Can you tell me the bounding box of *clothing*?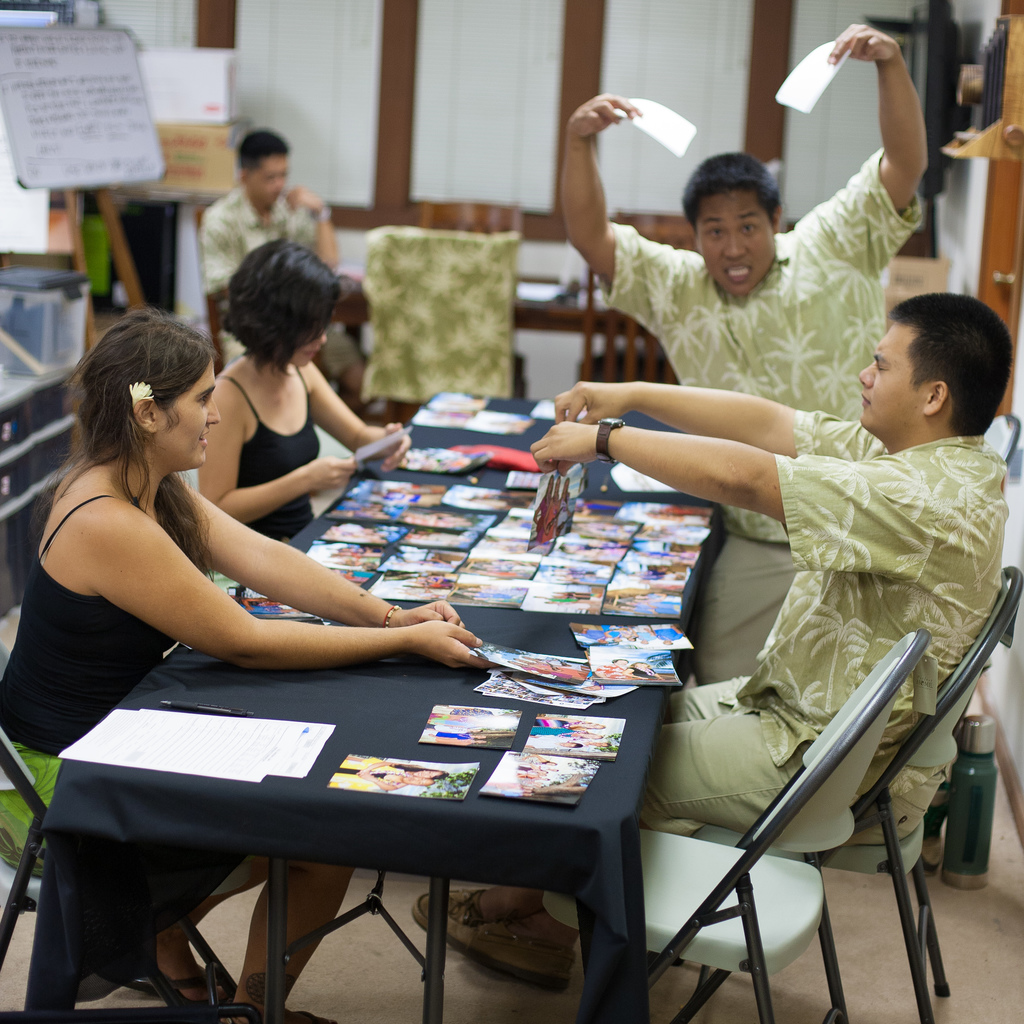
select_region(649, 692, 812, 846).
